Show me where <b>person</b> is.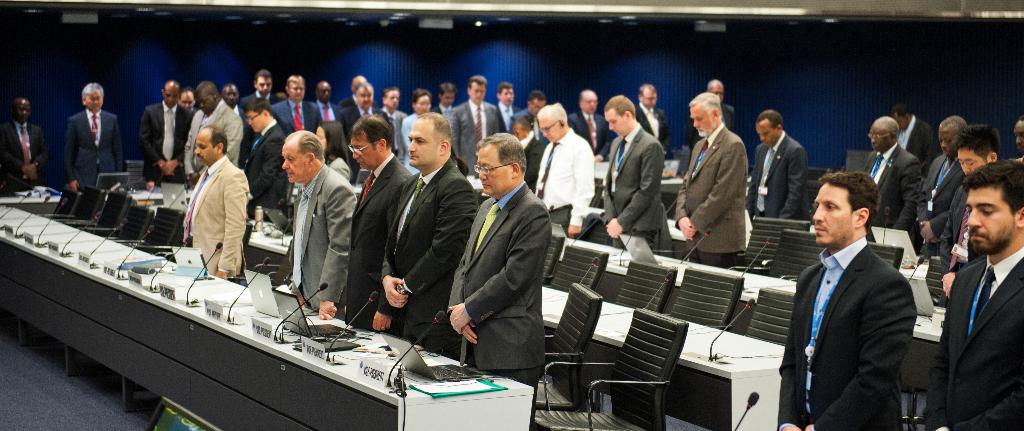
<b>person</b> is at <bbox>365, 106, 478, 357</bbox>.
